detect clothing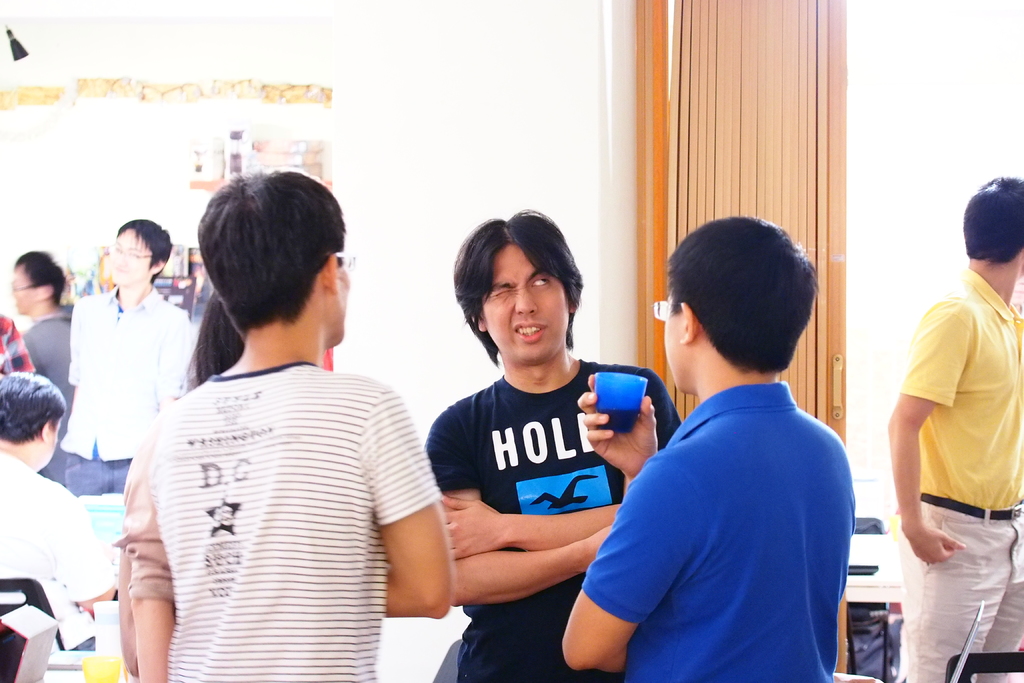
region(900, 283, 1023, 682)
